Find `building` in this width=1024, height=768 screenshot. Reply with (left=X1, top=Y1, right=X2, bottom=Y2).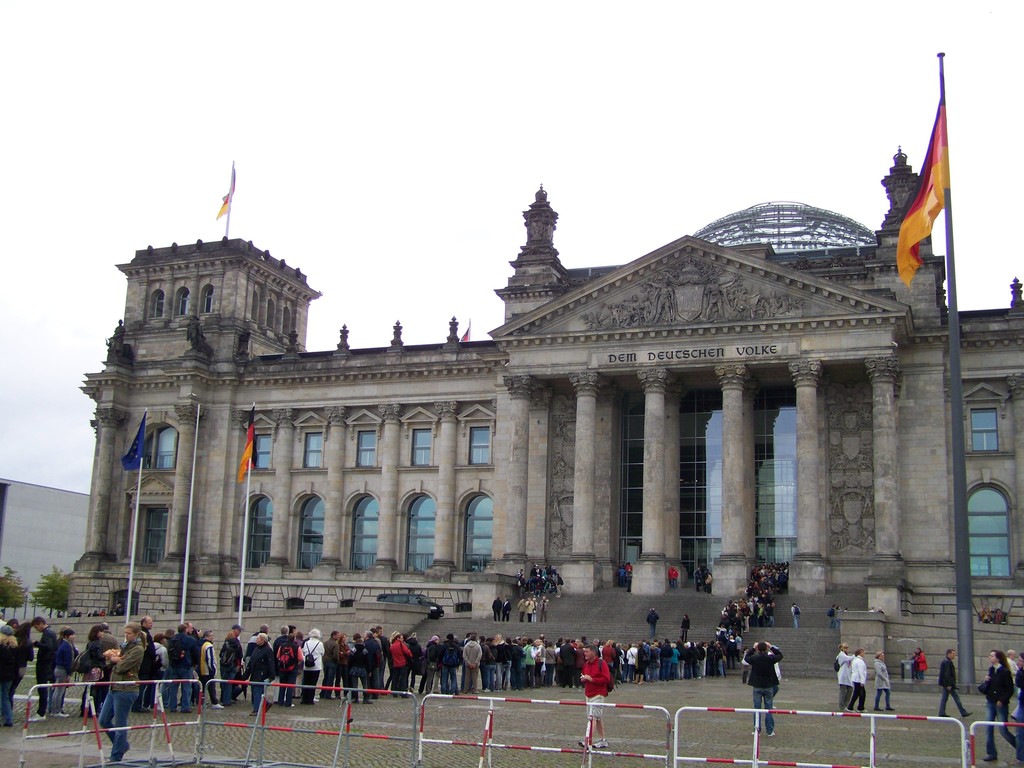
(left=35, top=146, right=1023, bottom=683).
